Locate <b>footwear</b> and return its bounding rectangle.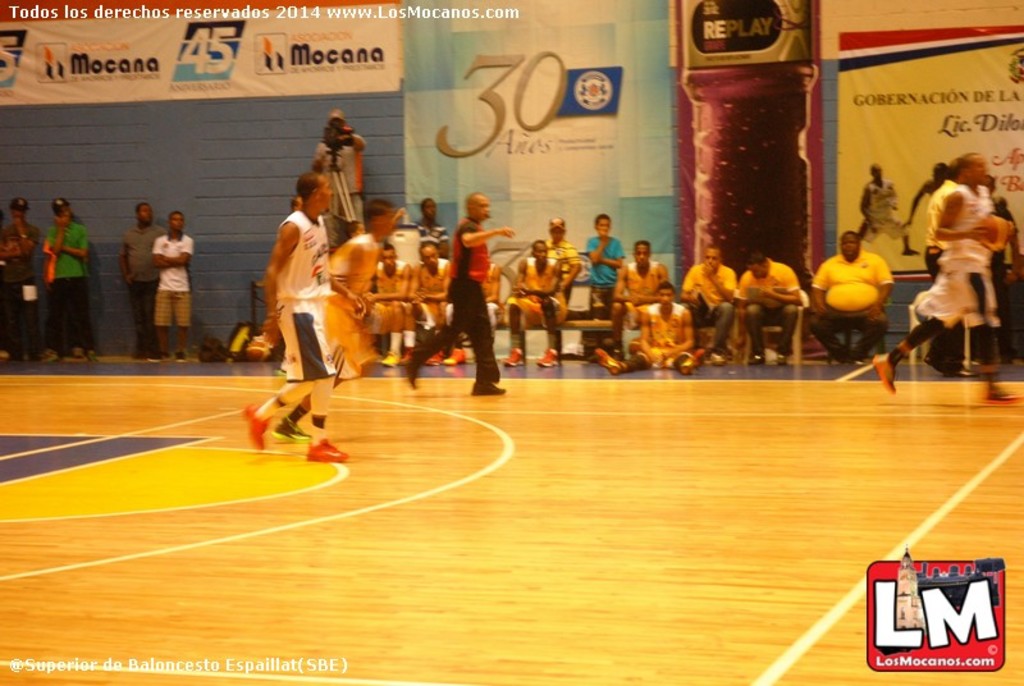
849 358 869 363.
